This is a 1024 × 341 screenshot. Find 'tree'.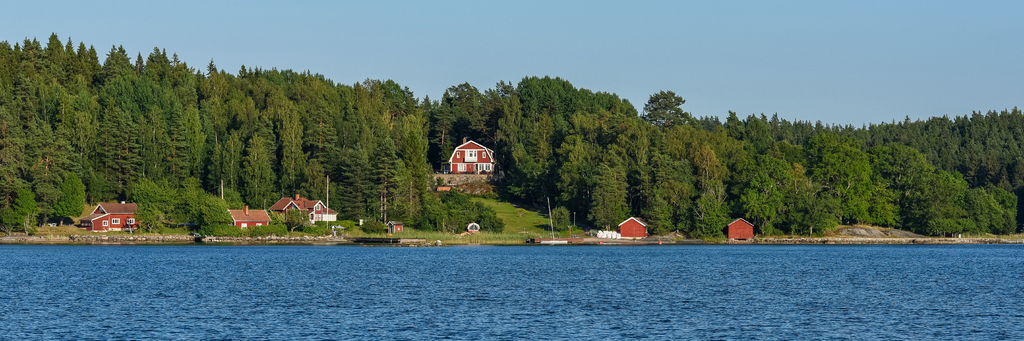
Bounding box: l=195, t=106, r=216, b=177.
